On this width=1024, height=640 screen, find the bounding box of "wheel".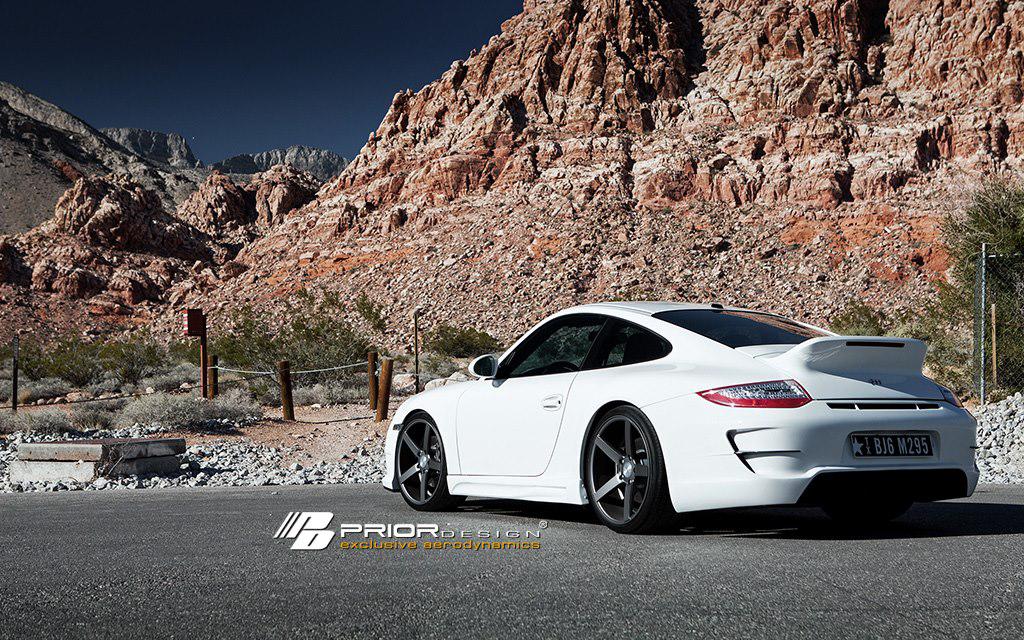
Bounding box: [584, 393, 680, 526].
